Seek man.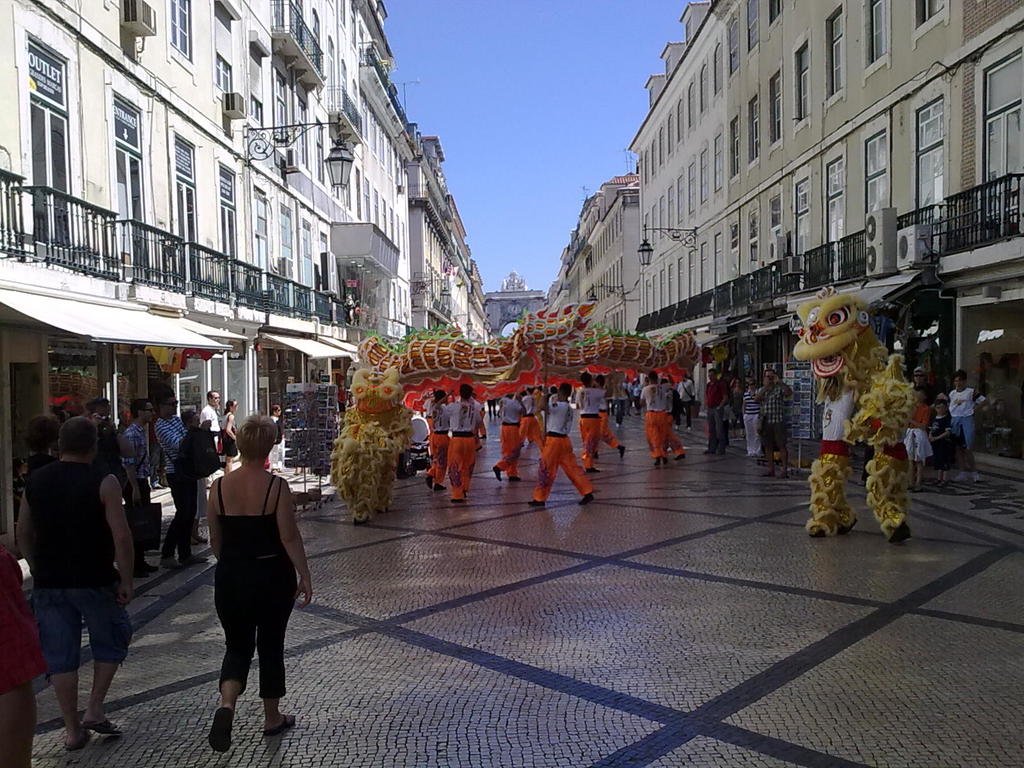
left=154, top=385, right=210, bottom=571.
